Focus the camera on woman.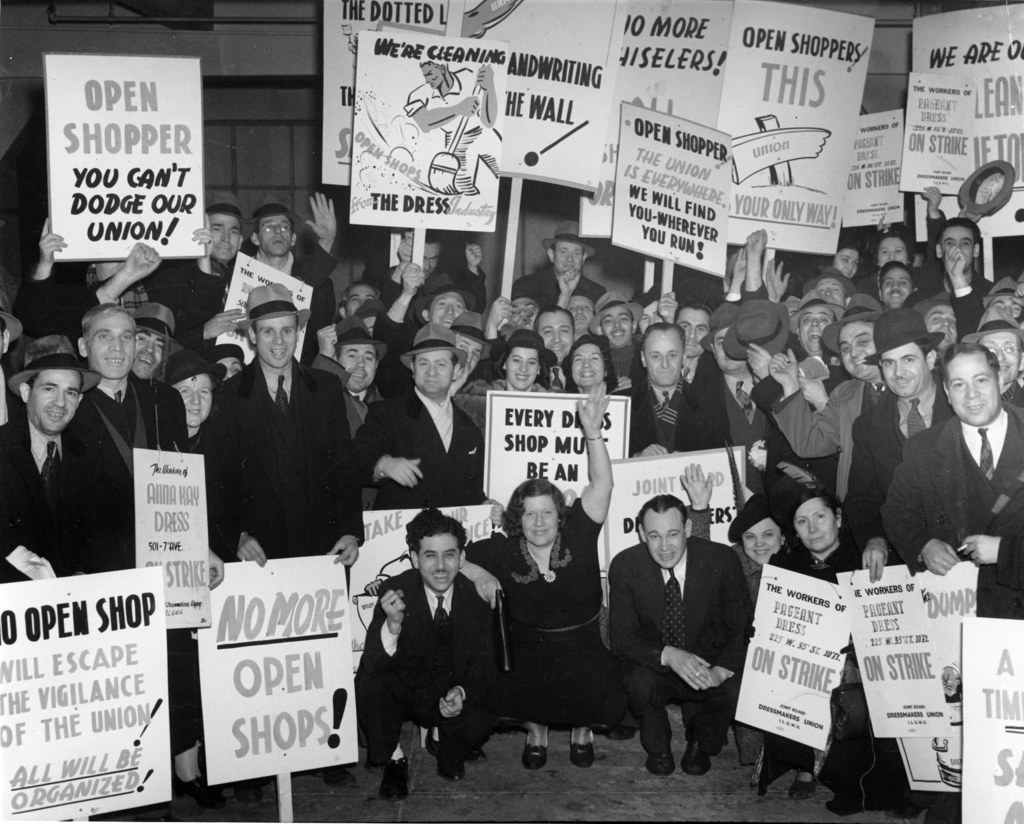
Focus region: rect(724, 489, 829, 786).
